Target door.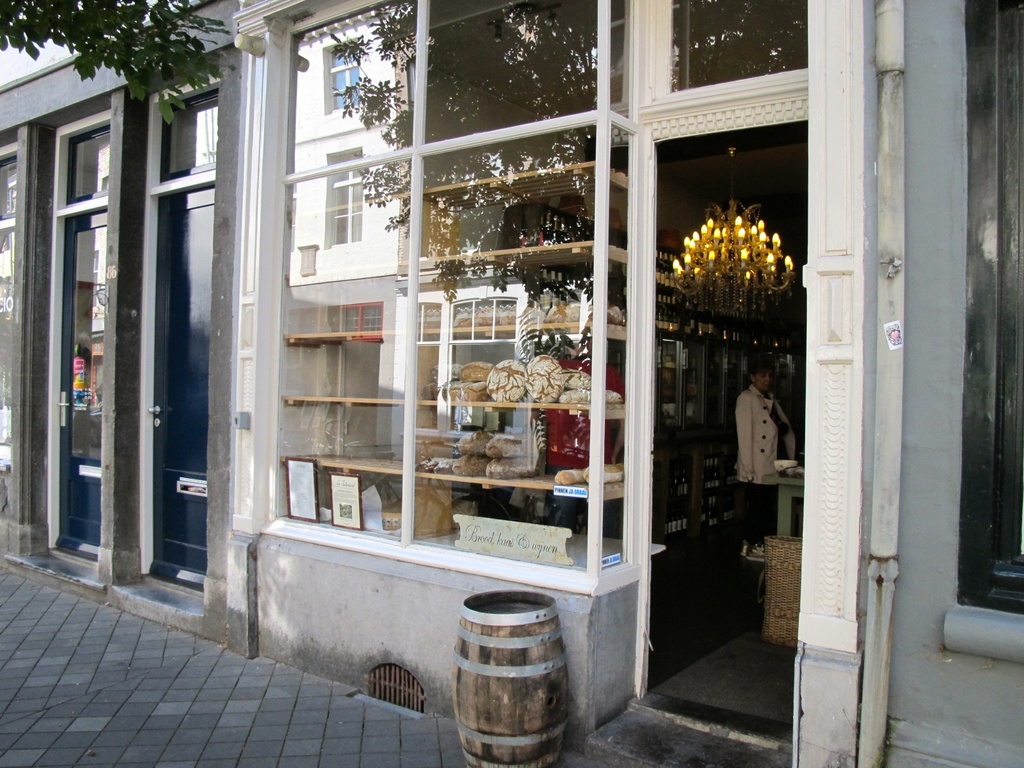
Target region: <box>148,184,220,584</box>.
